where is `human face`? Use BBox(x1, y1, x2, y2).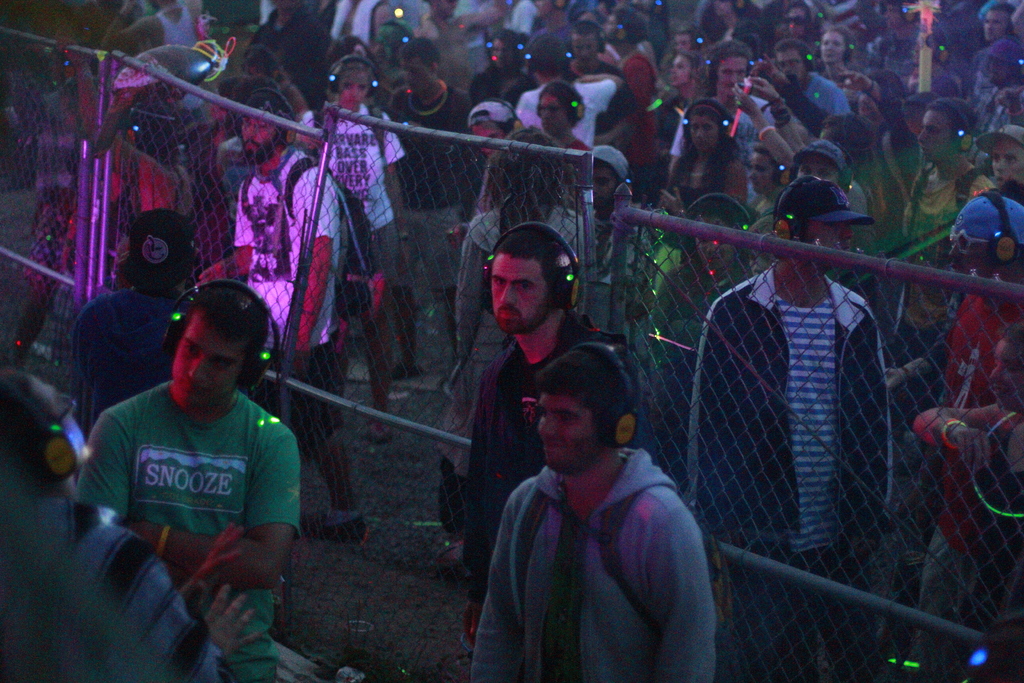
BBox(540, 398, 598, 469).
